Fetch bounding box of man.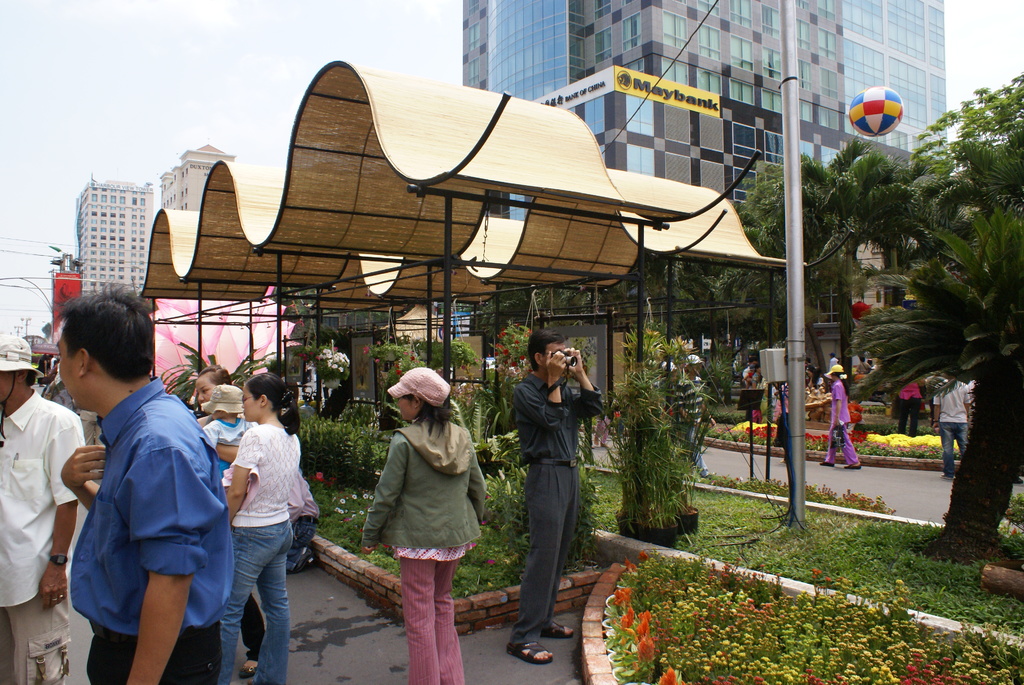
Bbox: 0 333 88 684.
